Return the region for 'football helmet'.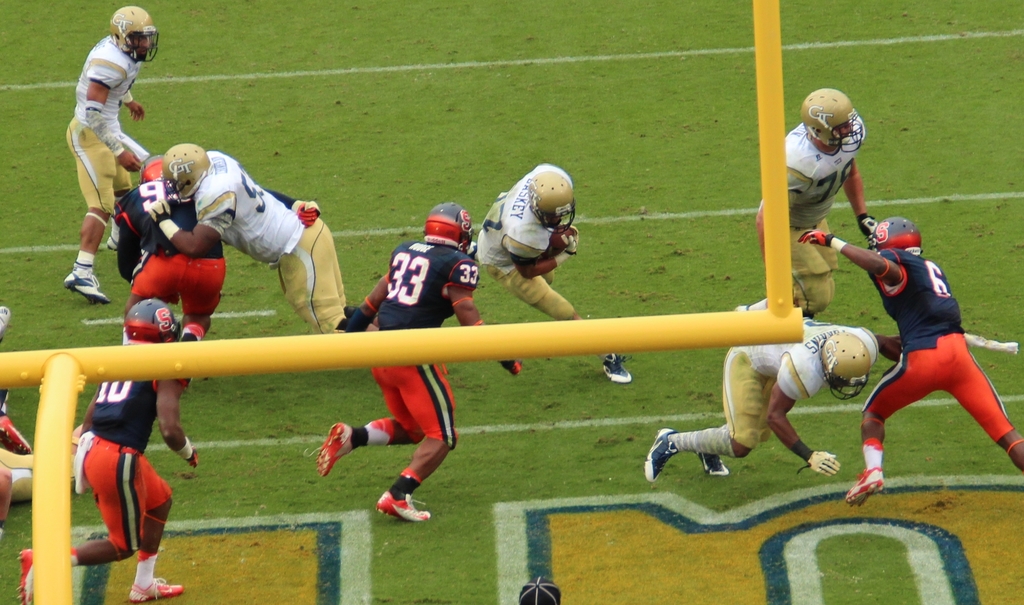
x1=873, y1=211, x2=927, y2=256.
